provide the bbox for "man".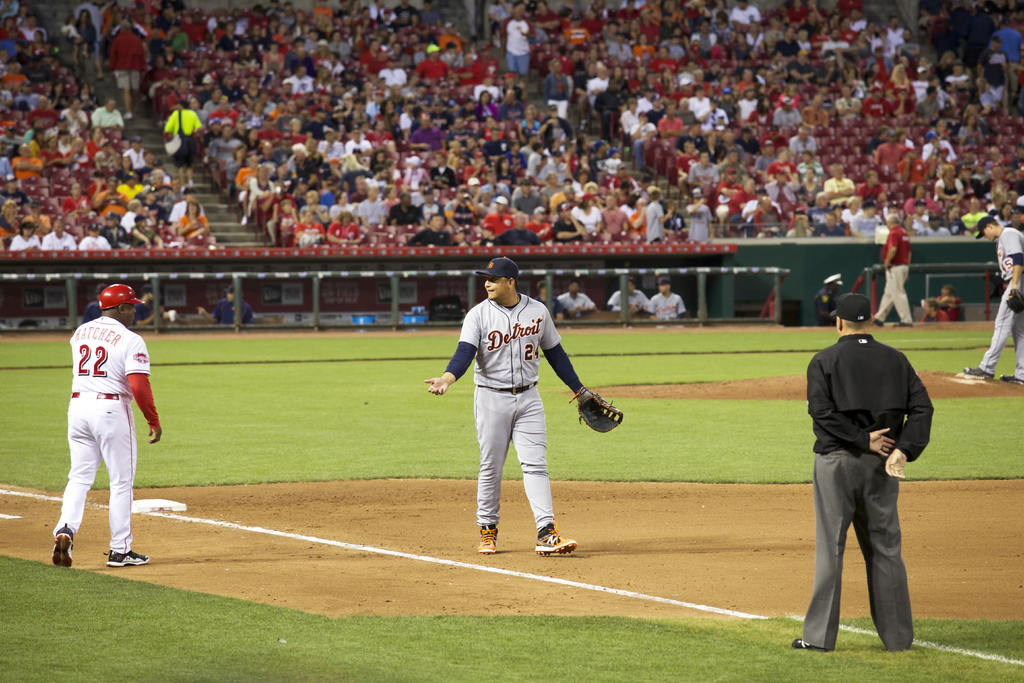
424, 255, 592, 559.
